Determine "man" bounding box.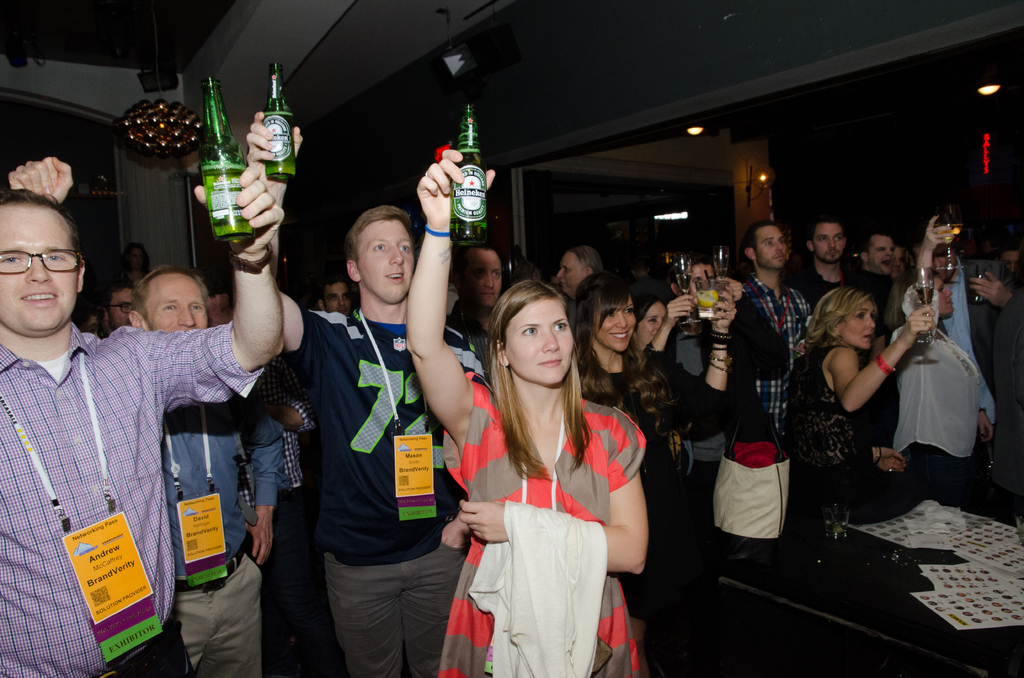
Determined: BBox(783, 213, 852, 311).
